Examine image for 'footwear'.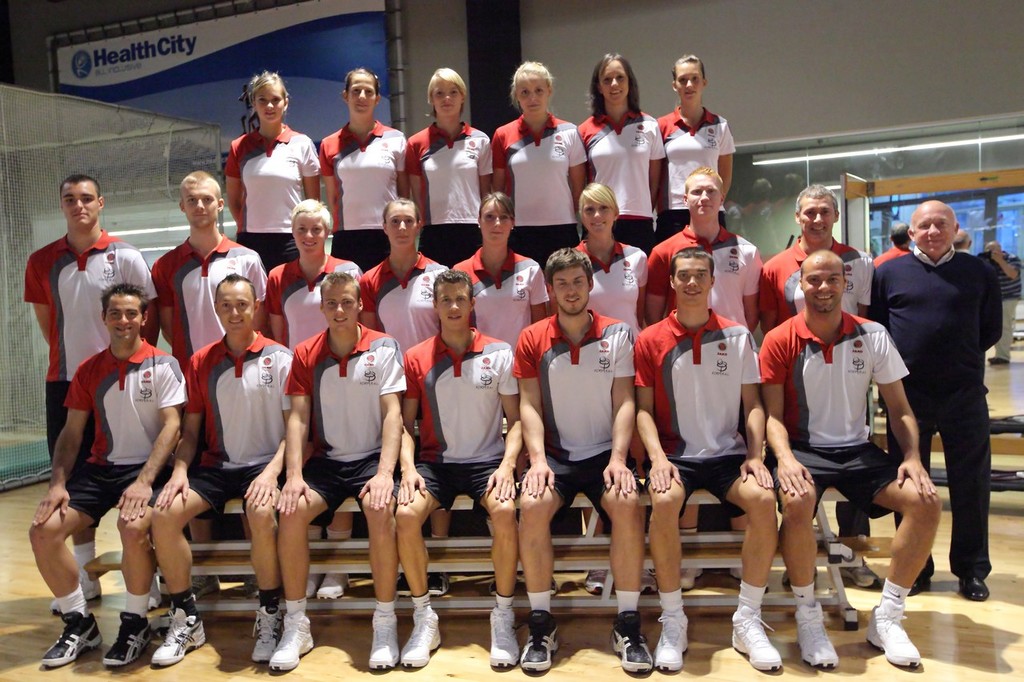
Examination result: [left=149, top=604, right=208, bottom=661].
